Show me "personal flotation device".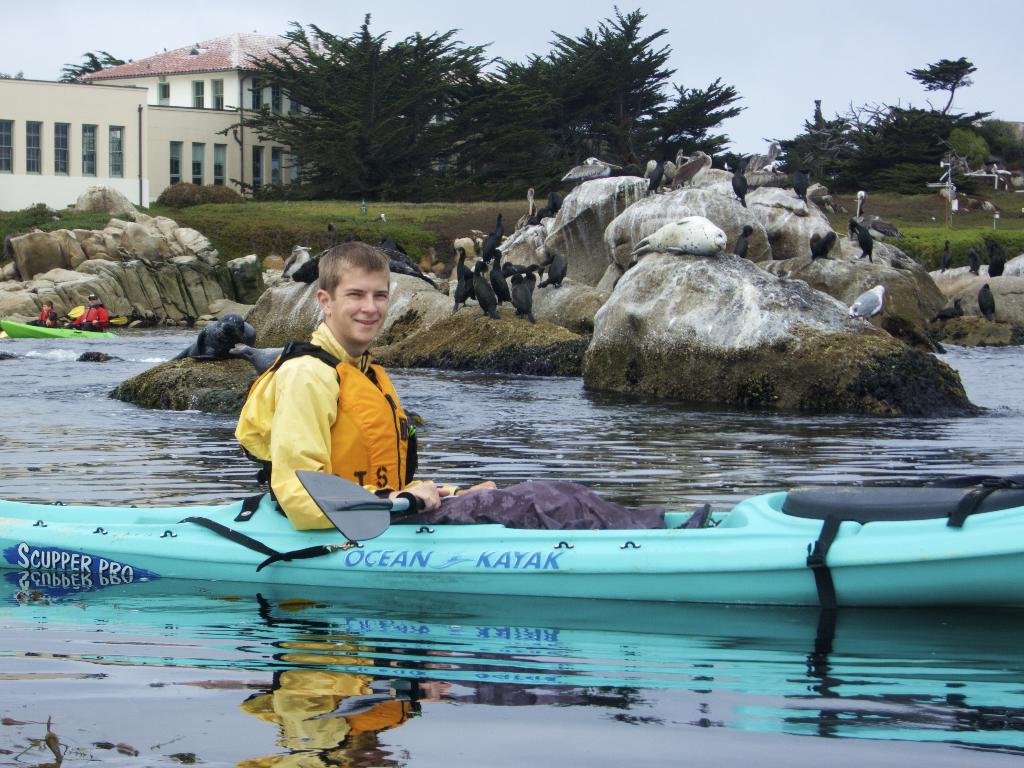
"personal flotation device" is here: 34 307 55 327.
